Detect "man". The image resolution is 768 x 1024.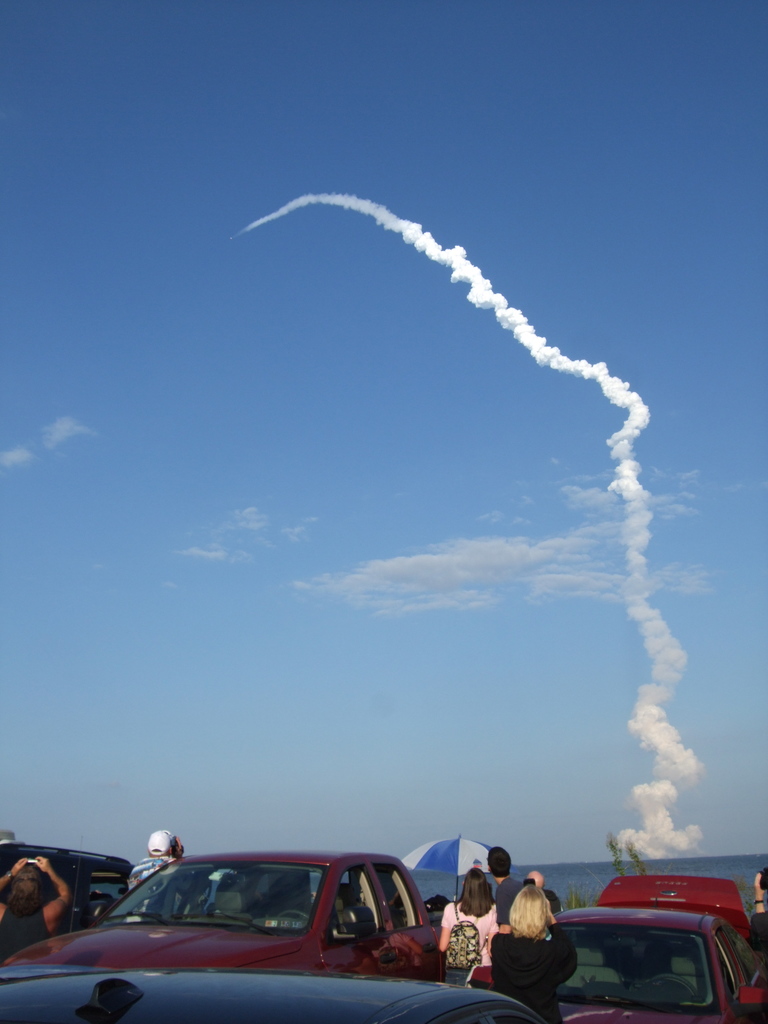
527/868/561/918.
